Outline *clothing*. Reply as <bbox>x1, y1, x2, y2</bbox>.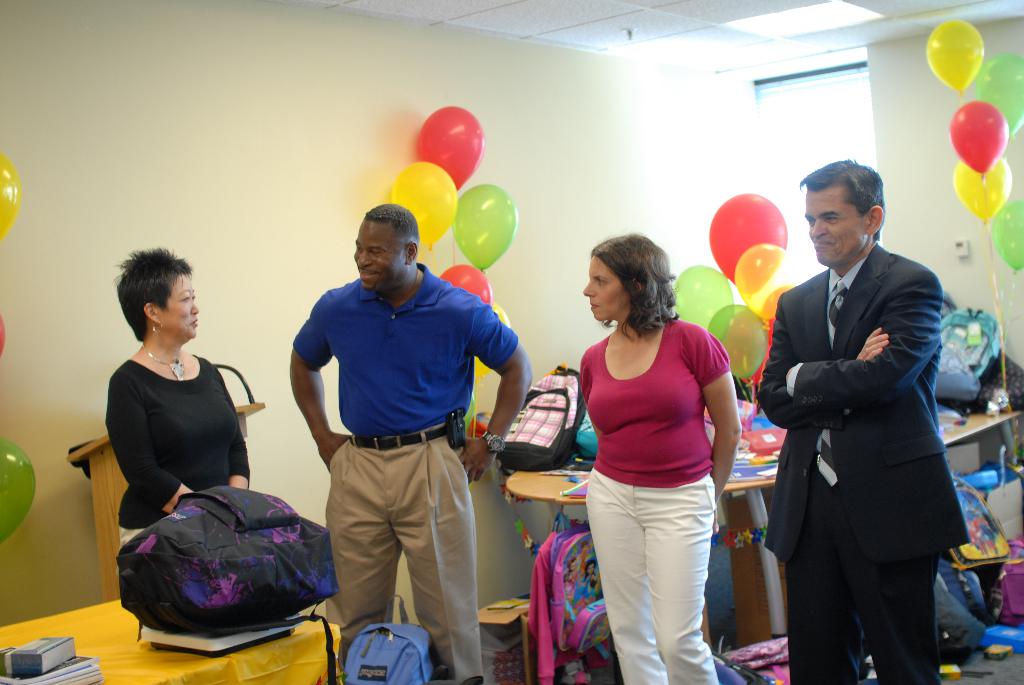
<bbox>288, 260, 534, 684</bbox>.
